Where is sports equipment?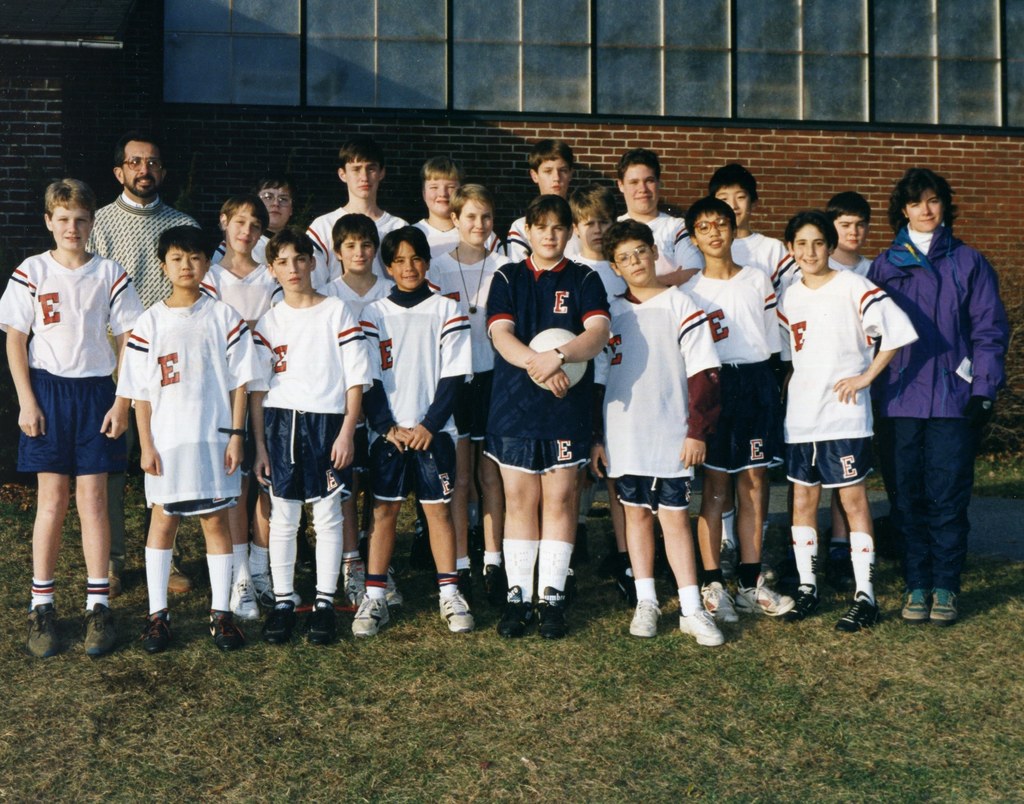
pyautogui.locateOnScreen(209, 610, 237, 650).
